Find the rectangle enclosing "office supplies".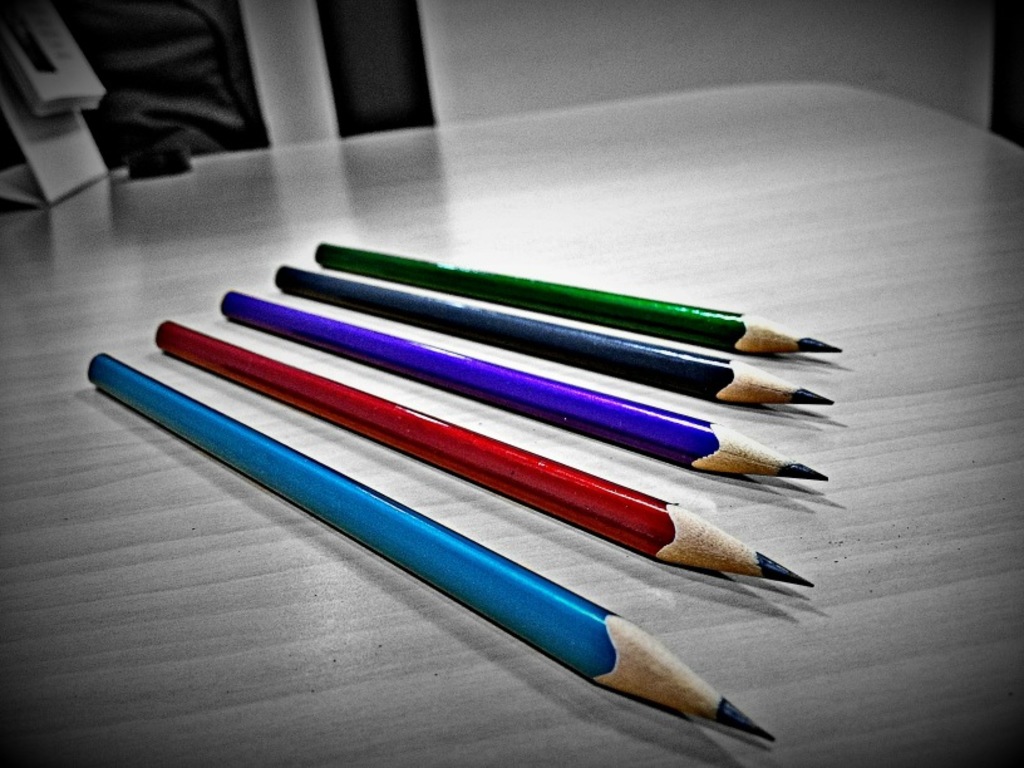
[88, 353, 774, 743].
